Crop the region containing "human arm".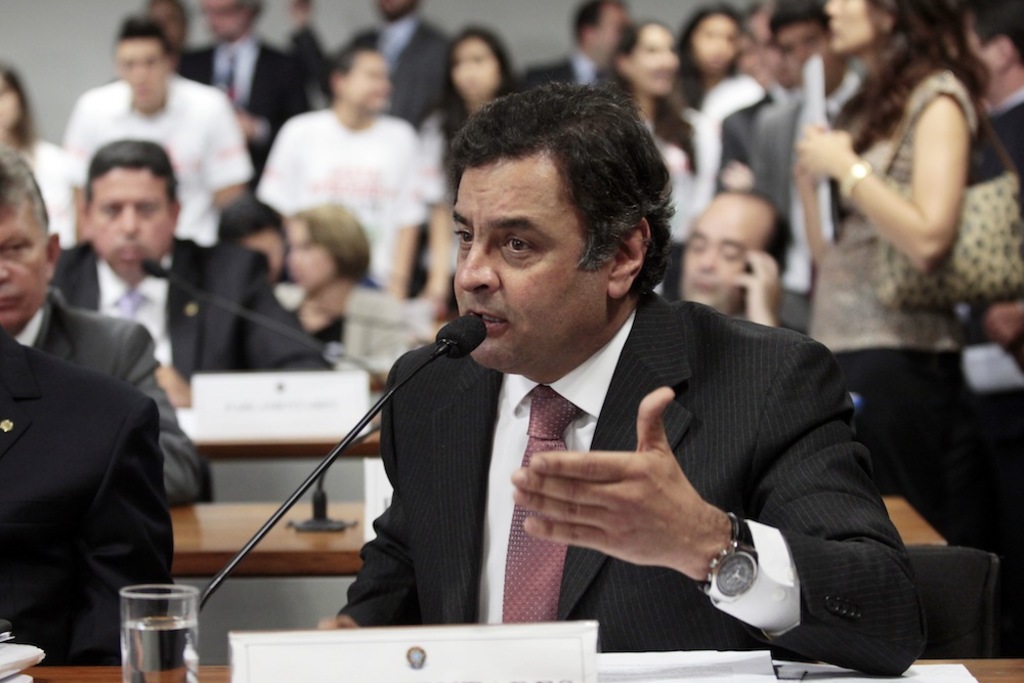
Crop region: {"left": 200, "top": 89, "right": 261, "bottom": 216}.
